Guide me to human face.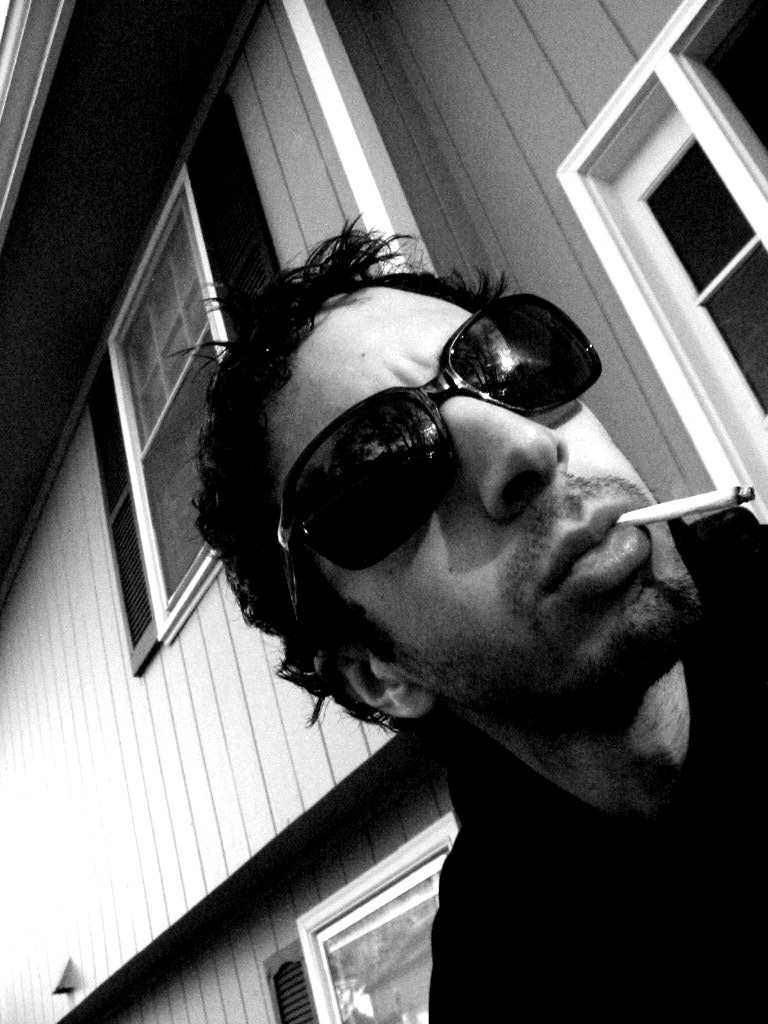
Guidance: (left=268, top=274, right=706, bottom=689).
